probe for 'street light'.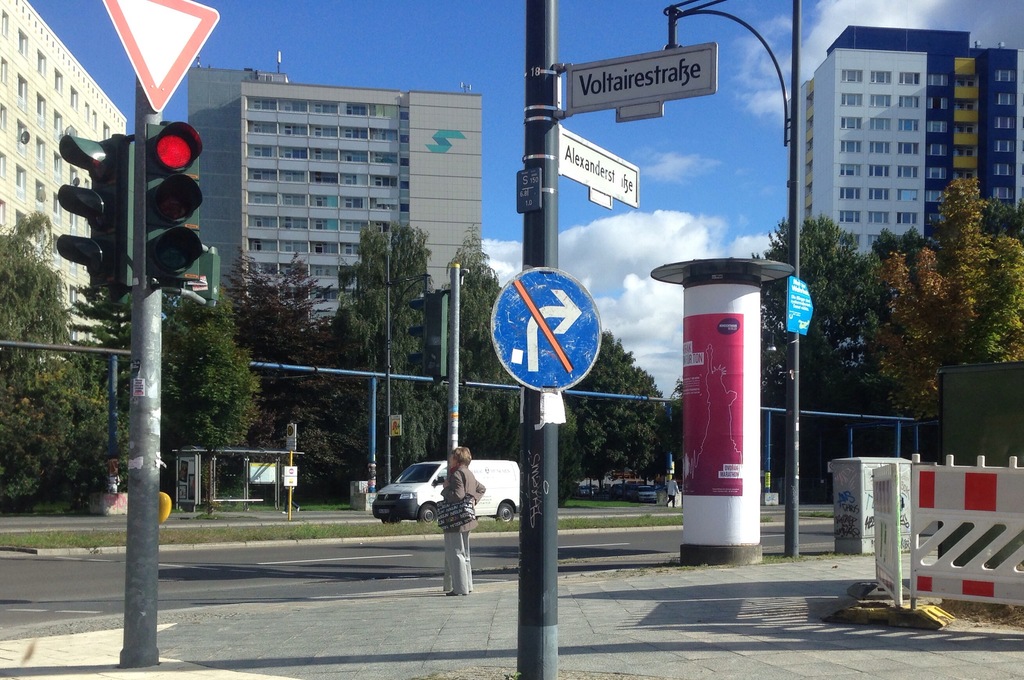
Probe result: x1=659, y1=0, x2=801, y2=553.
